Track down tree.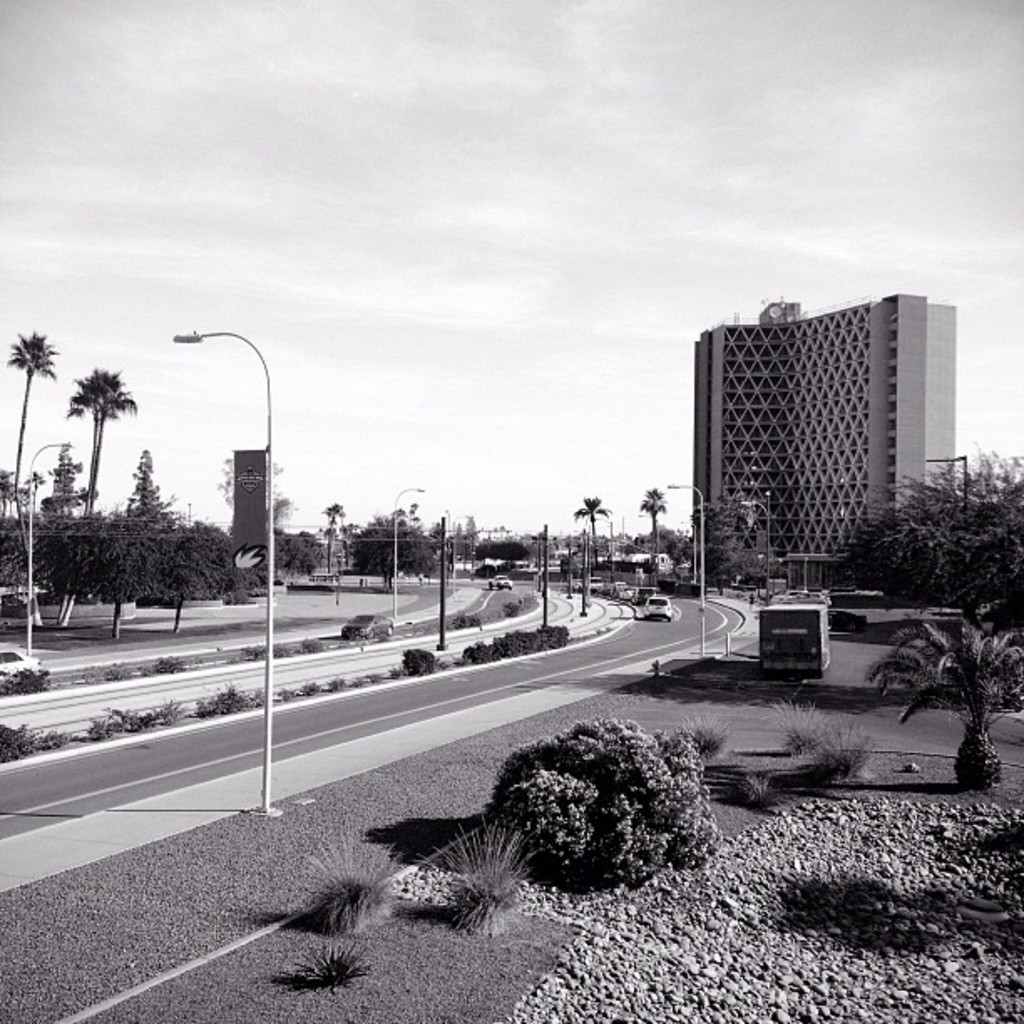
Tracked to [581,499,606,562].
